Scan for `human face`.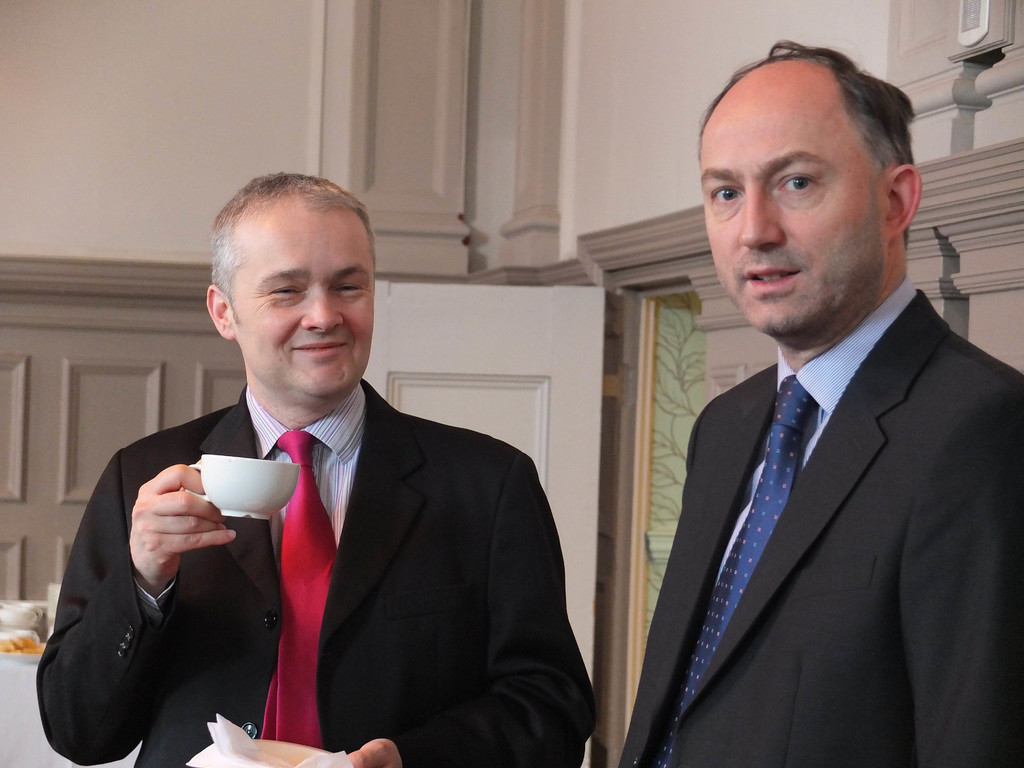
Scan result: [700,88,887,333].
